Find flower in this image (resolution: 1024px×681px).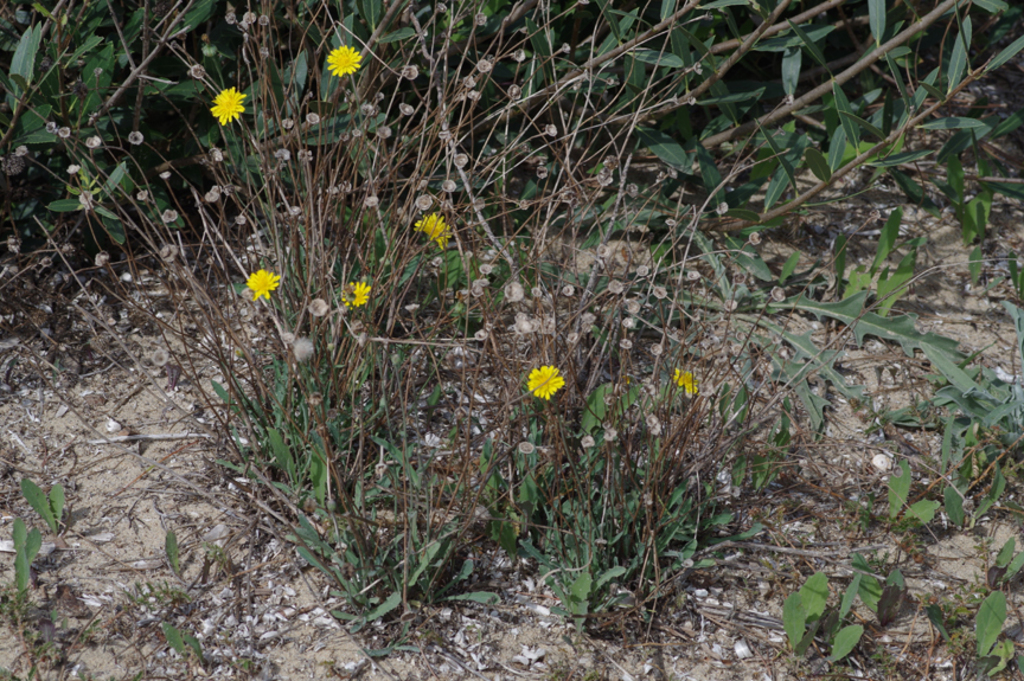
(412,213,448,250).
